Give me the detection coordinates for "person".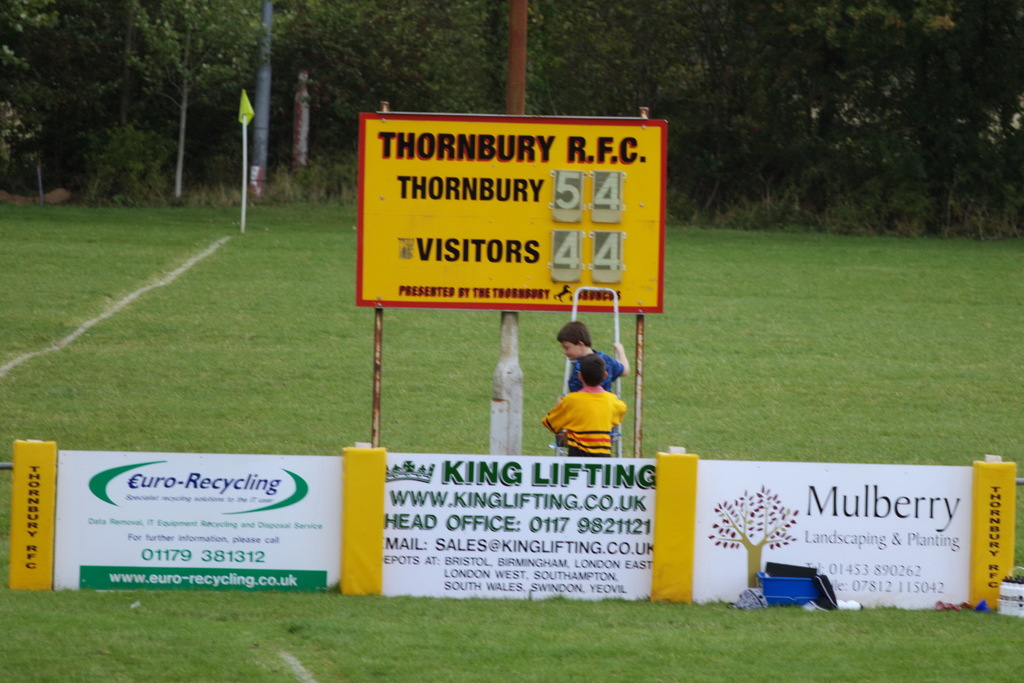
x1=556, y1=329, x2=631, y2=396.
